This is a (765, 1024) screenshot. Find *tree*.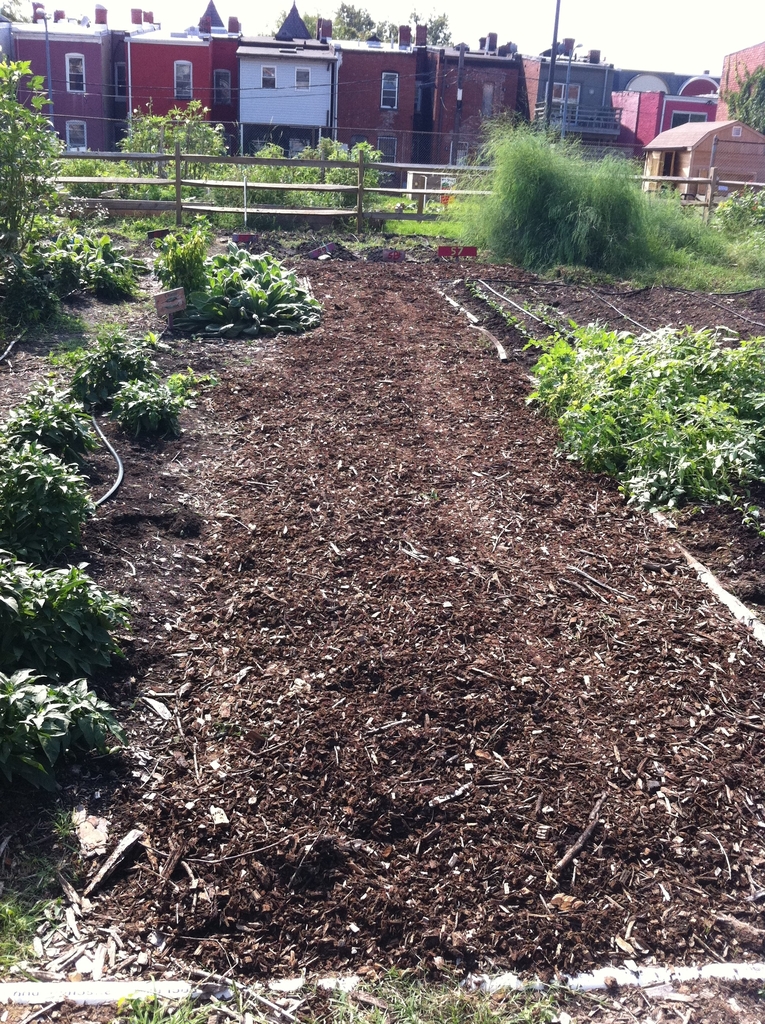
Bounding box: {"x1": 716, "y1": 56, "x2": 764, "y2": 136}.
